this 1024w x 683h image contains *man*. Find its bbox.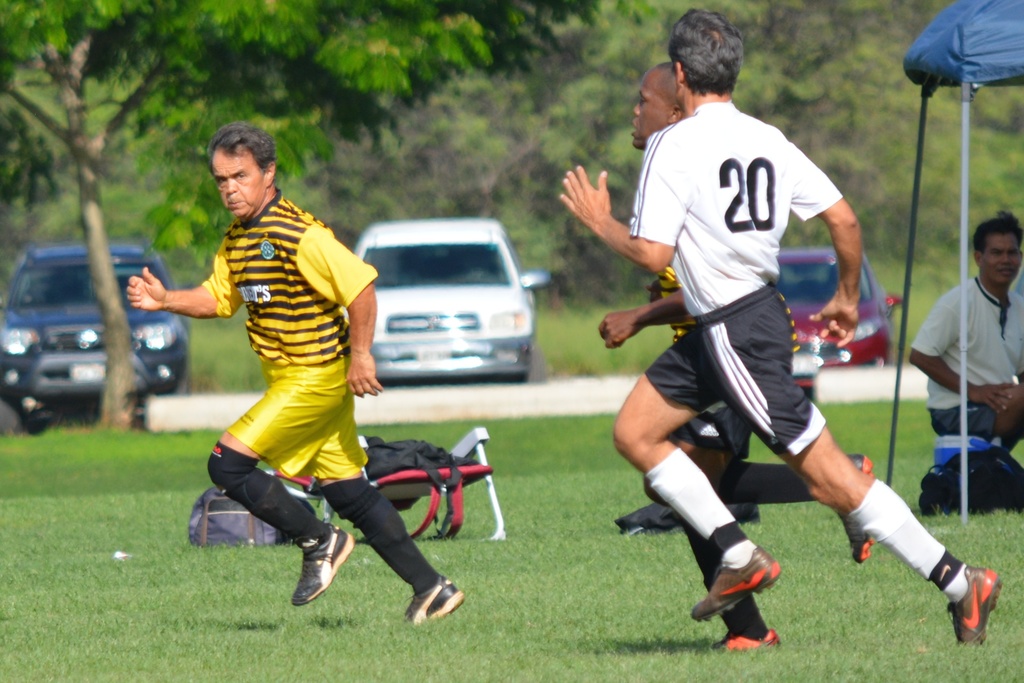
[left=596, top=57, right=802, bottom=656].
